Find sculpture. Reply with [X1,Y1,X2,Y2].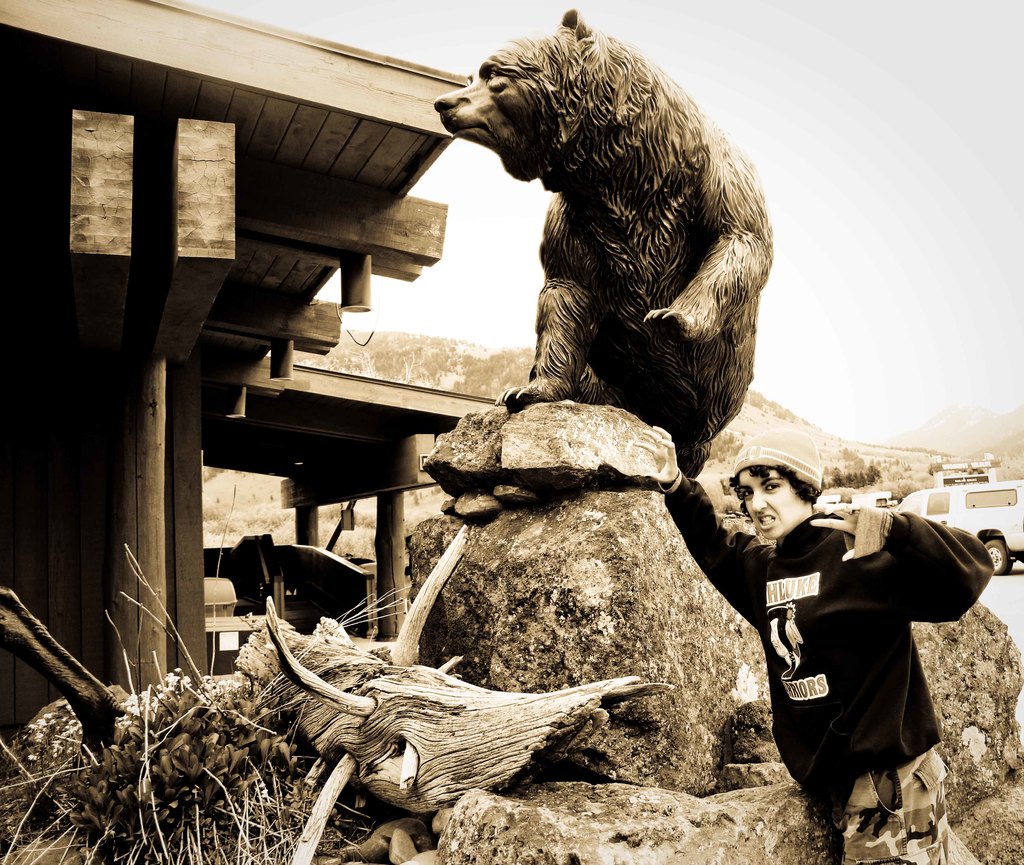
[427,3,774,493].
